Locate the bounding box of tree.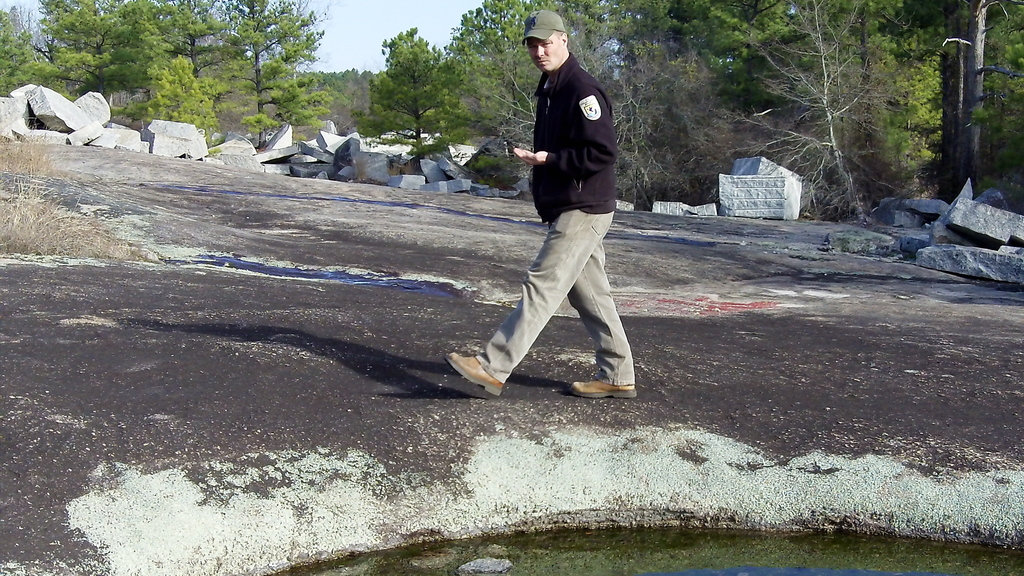
Bounding box: 352,20,471,168.
